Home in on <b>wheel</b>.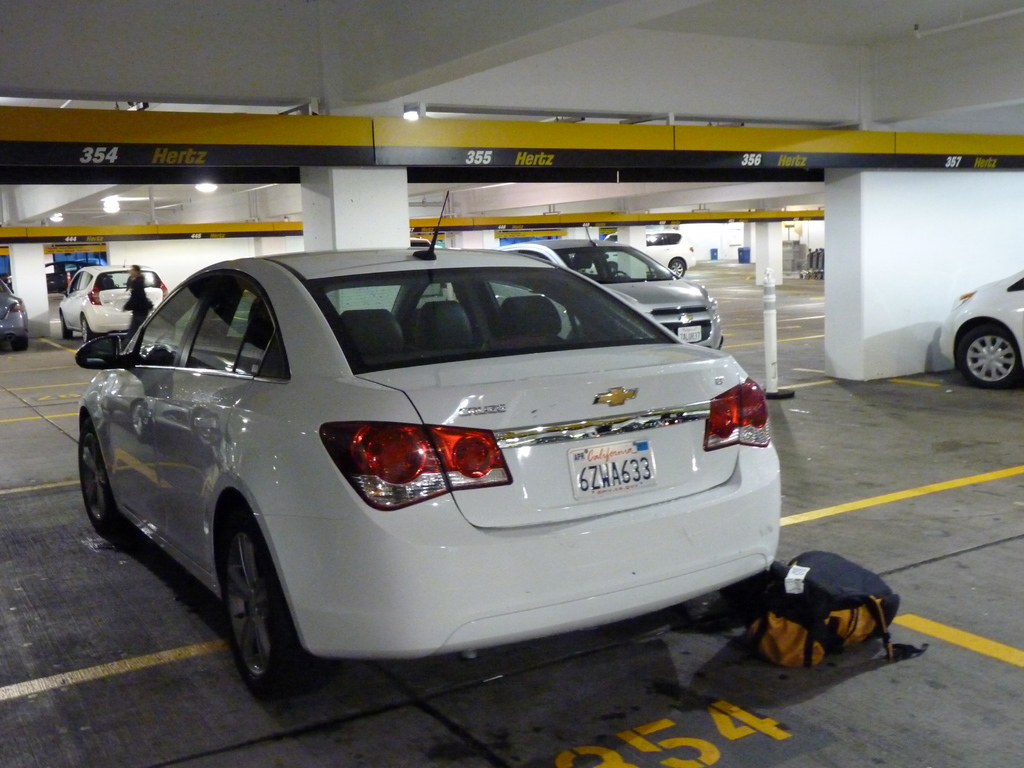
Homed in at Rect(60, 317, 71, 340).
